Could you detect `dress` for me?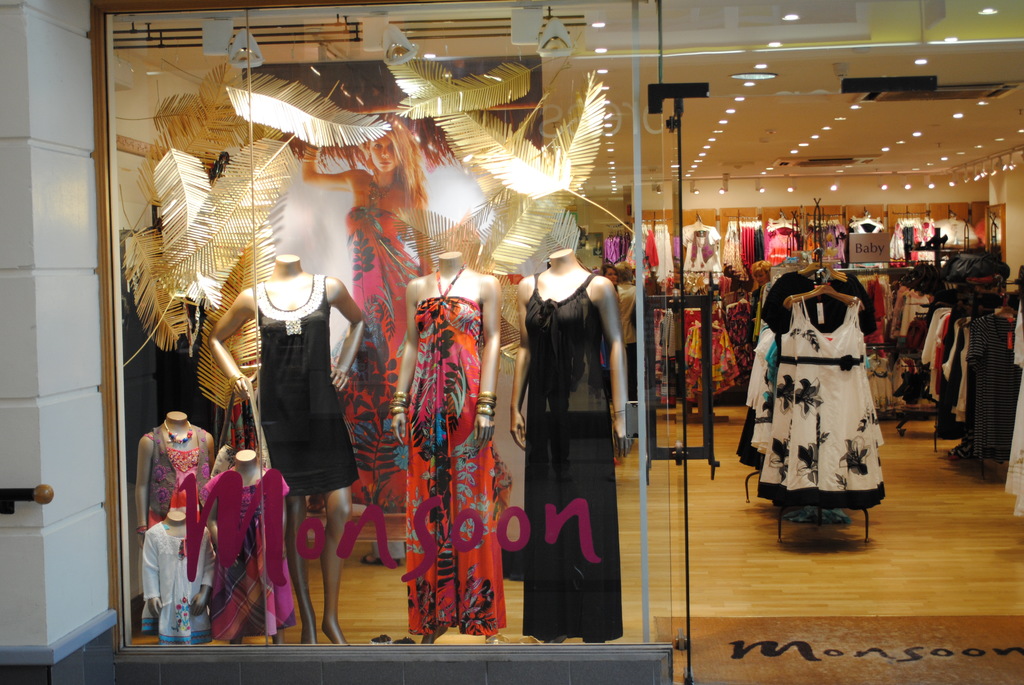
Detection result: bbox=[399, 269, 506, 640].
